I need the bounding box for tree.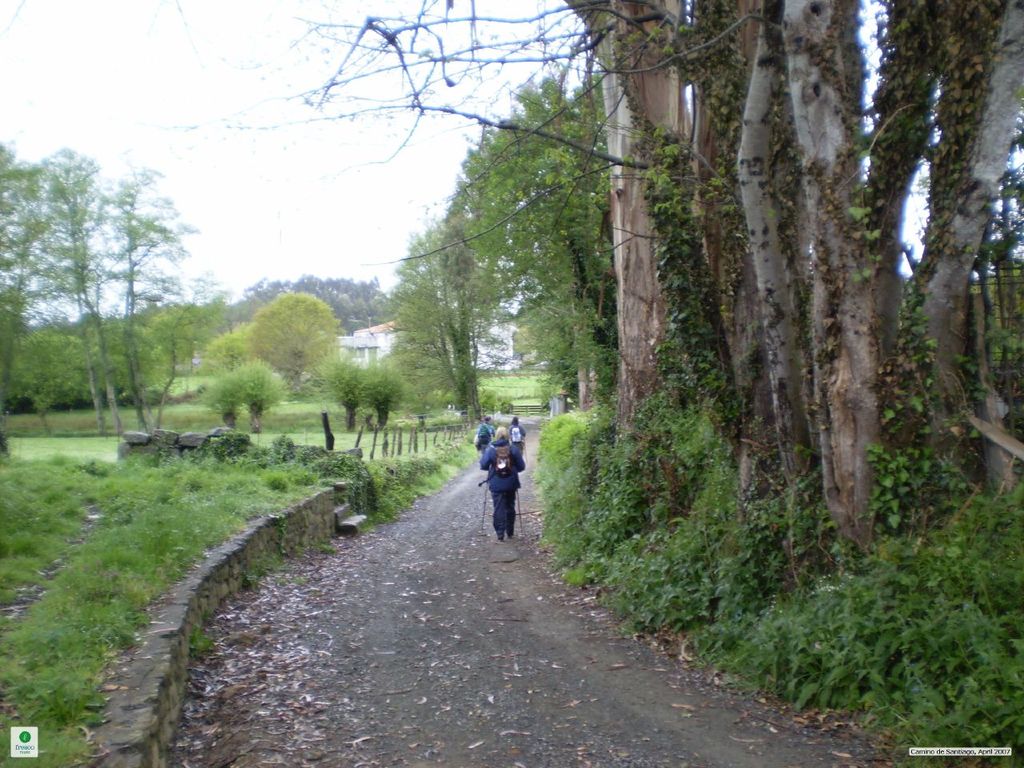
Here it is: select_region(441, 78, 601, 404).
